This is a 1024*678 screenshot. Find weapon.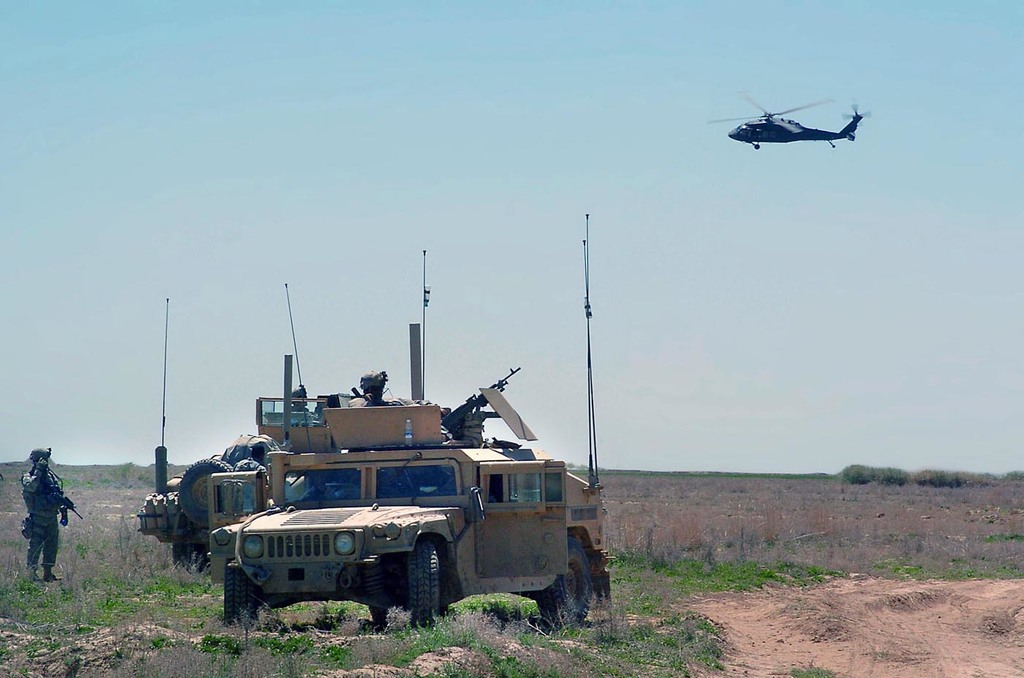
Bounding box: <box>446,365,523,434</box>.
